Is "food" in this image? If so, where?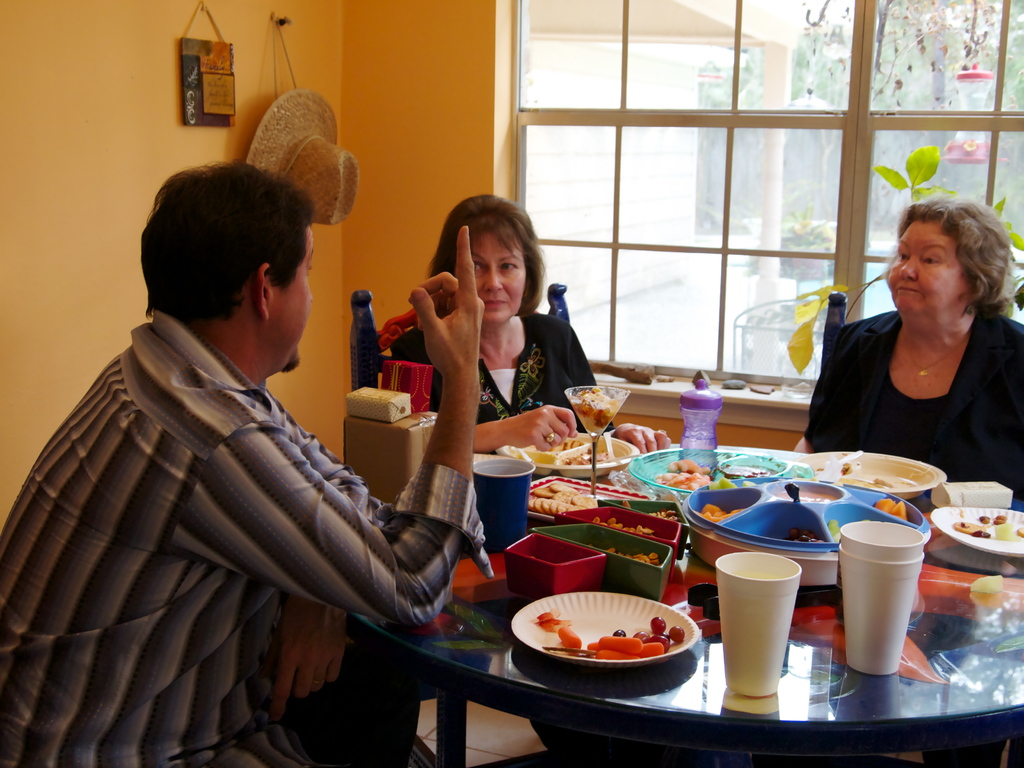
Yes, at pyautogui.locateOnScreen(698, 501, 745, 521).
